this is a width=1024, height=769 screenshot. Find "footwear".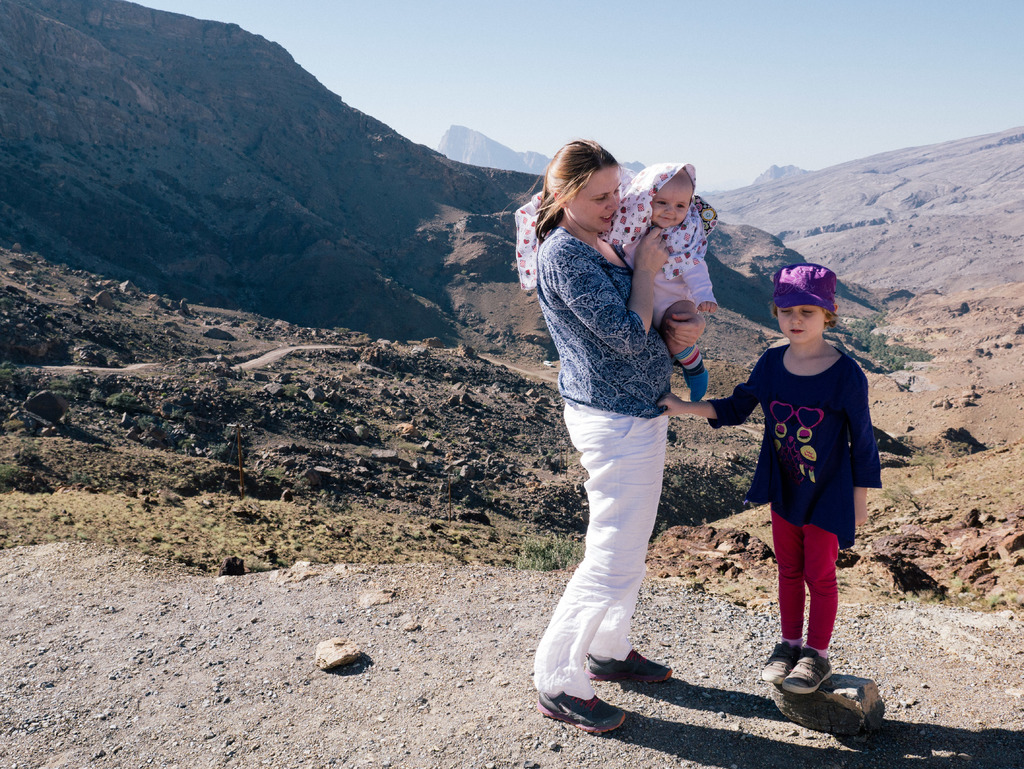
Bounding box: left=690, top=371, right=708, bottom=401.
